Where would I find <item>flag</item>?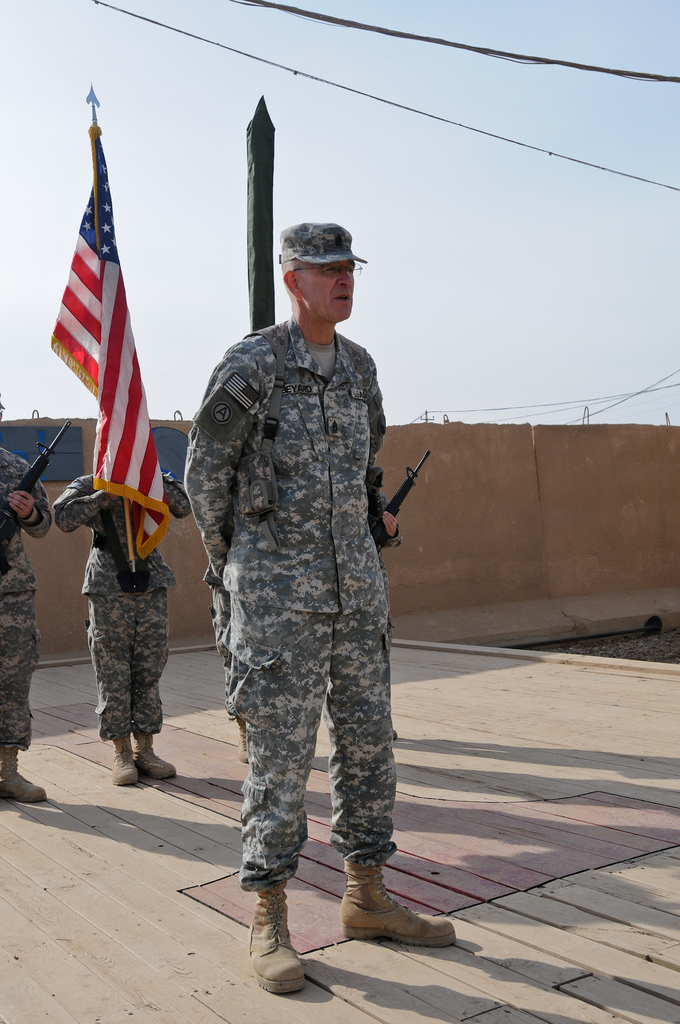
At 60/110/183/580.
